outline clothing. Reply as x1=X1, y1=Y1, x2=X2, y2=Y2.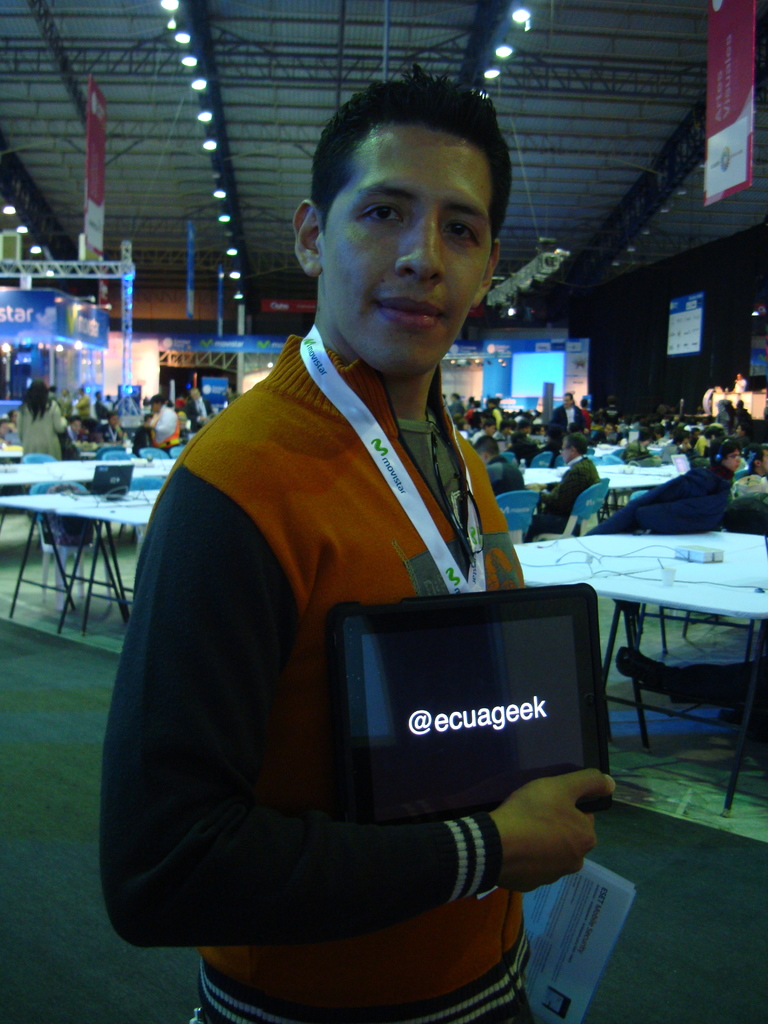
x1=524, y1=452, x2=600, y2=543.
